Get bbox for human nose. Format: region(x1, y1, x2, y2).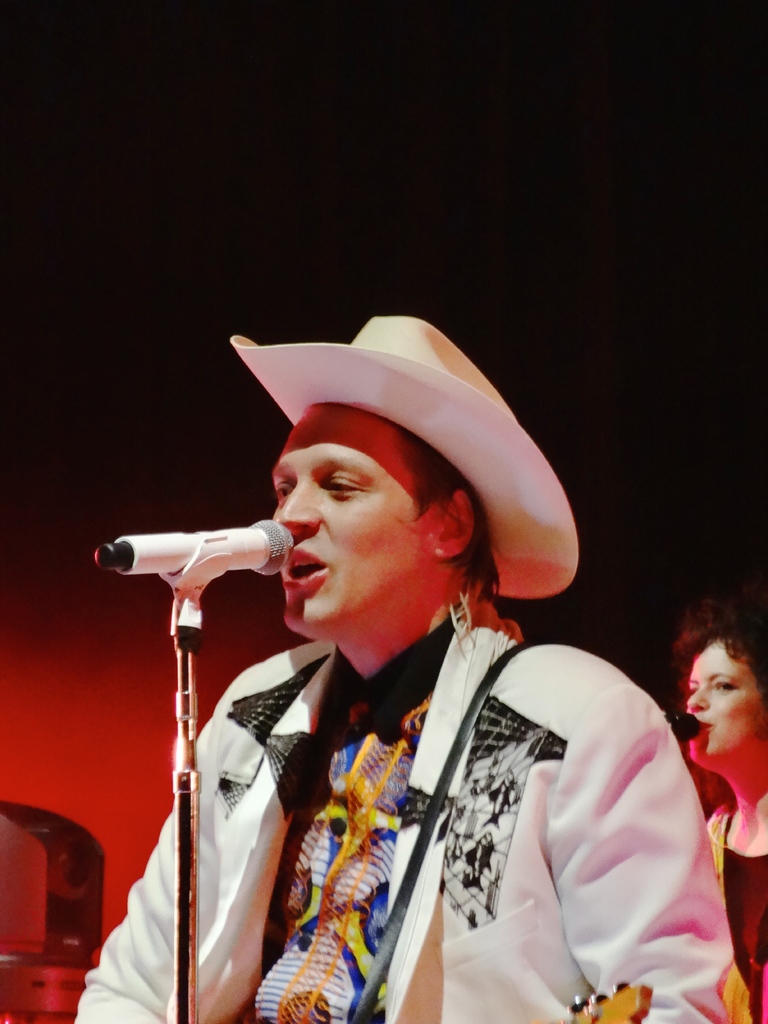
region(687, 687, 712, 711).
